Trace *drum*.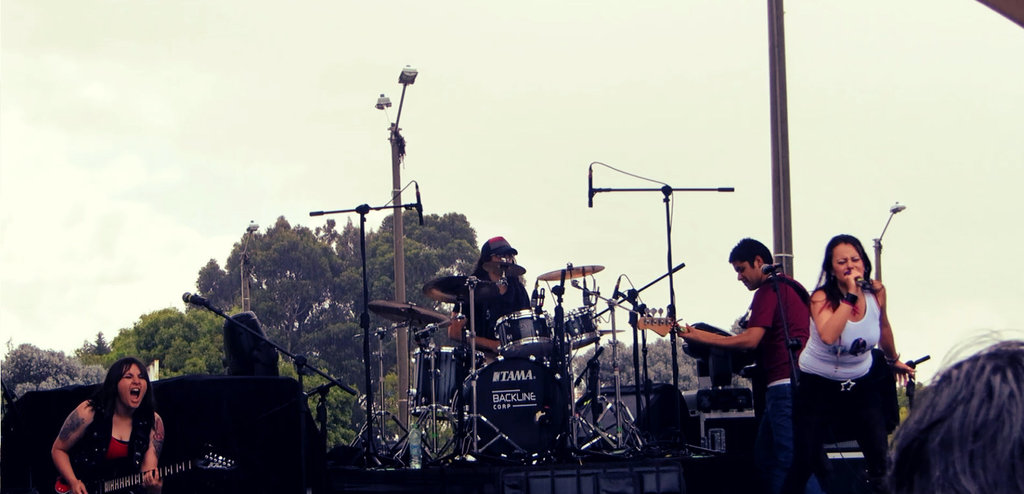
Traced to crop(552, 308, 603, 350).
